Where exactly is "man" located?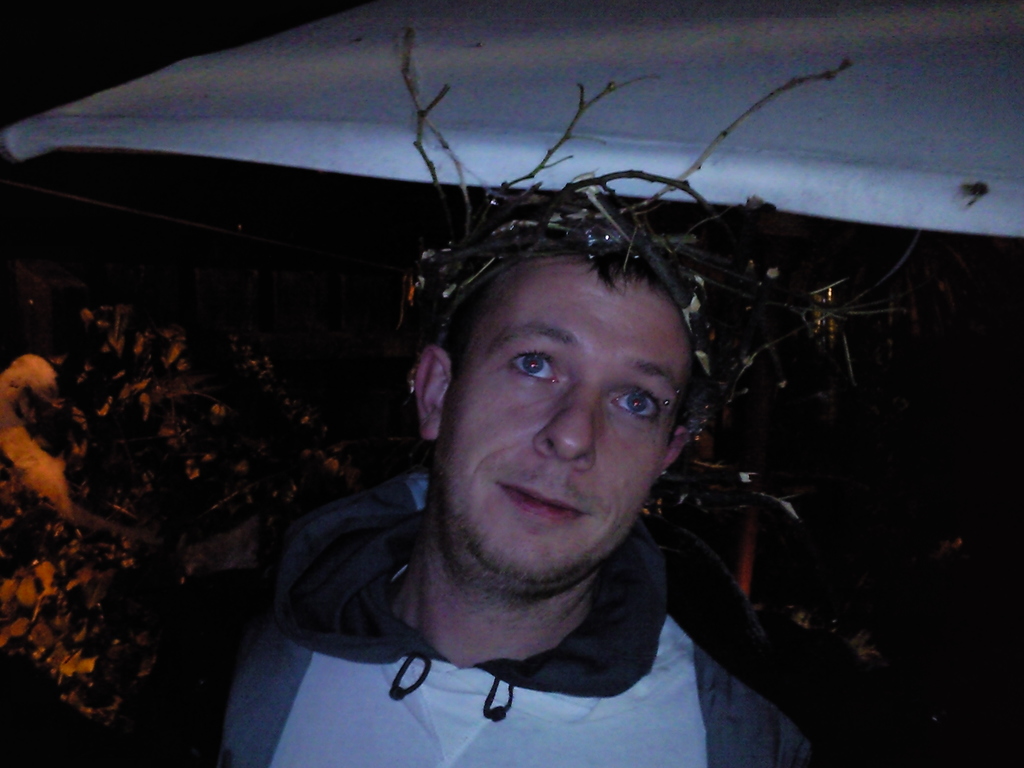
Its bounding box is select_region(189, 189, 884, 748).
